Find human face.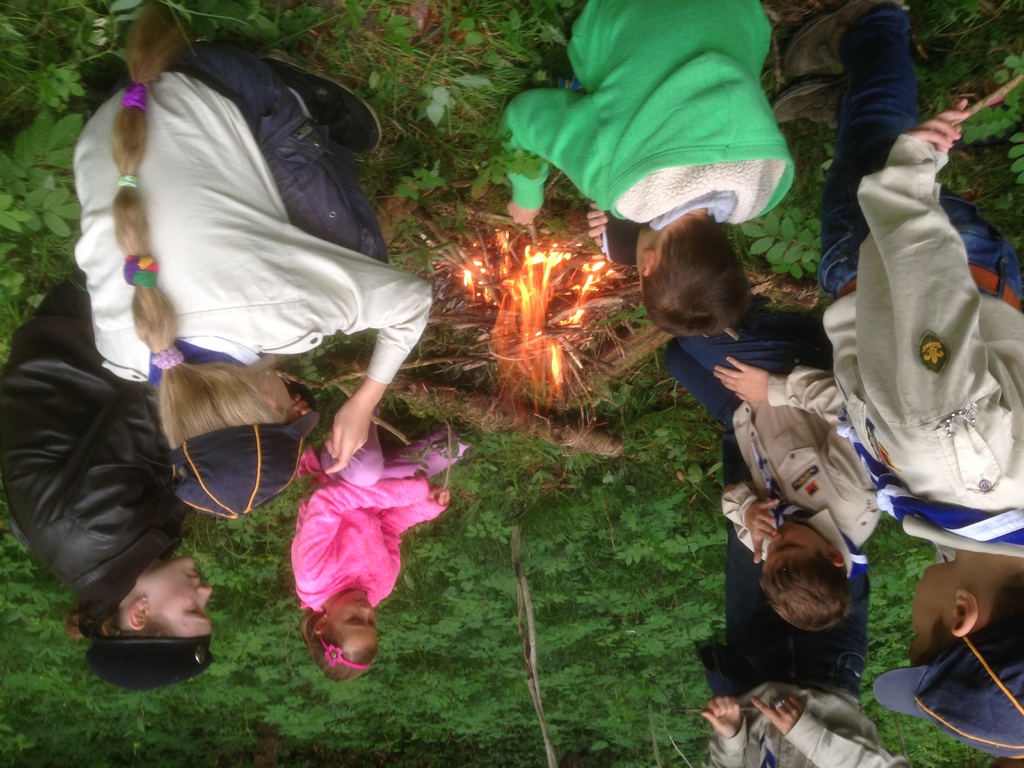
bbox(756, 520, 816, 564).
